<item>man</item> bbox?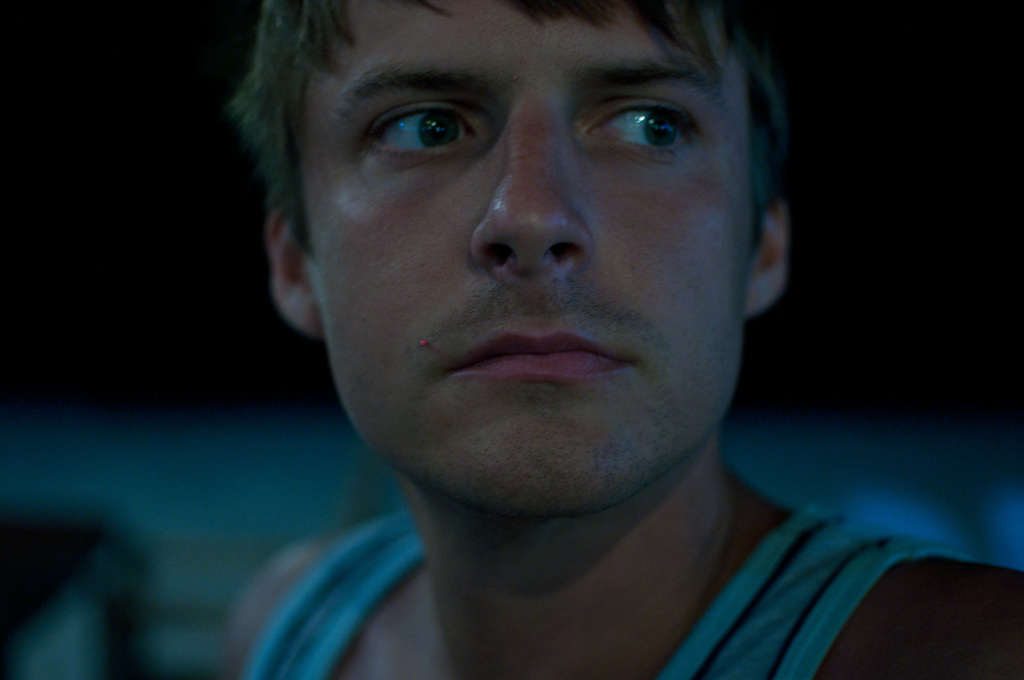
box(95, 0, 996, 676)
